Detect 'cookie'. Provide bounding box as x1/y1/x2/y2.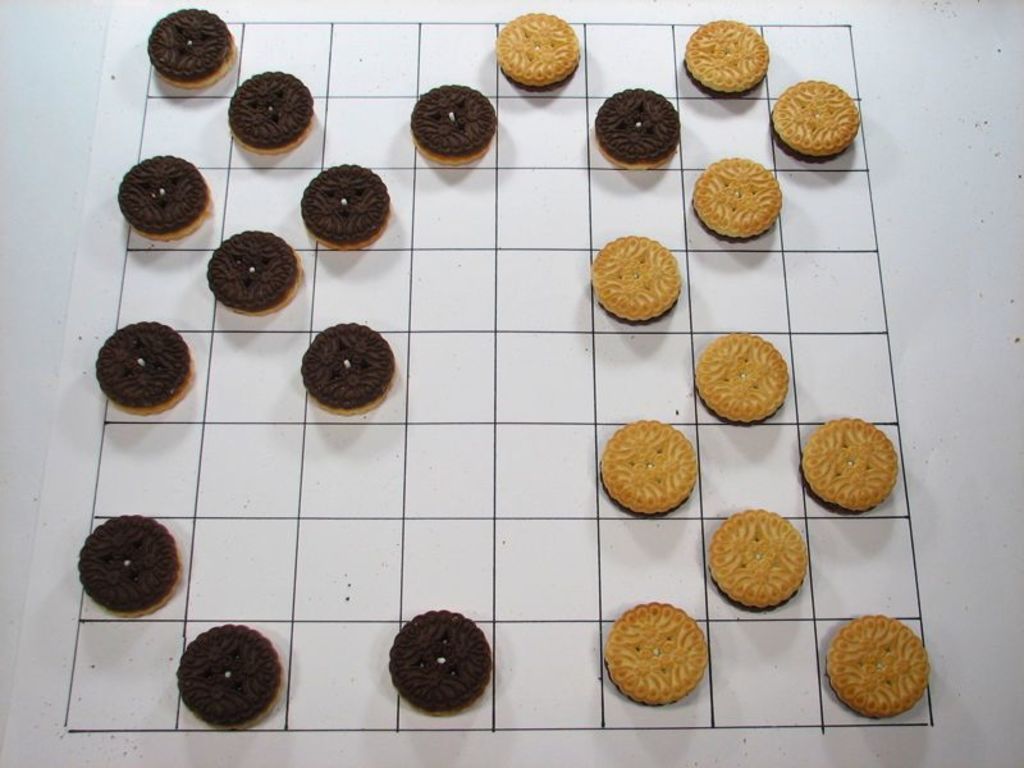
800/412/900/513.
